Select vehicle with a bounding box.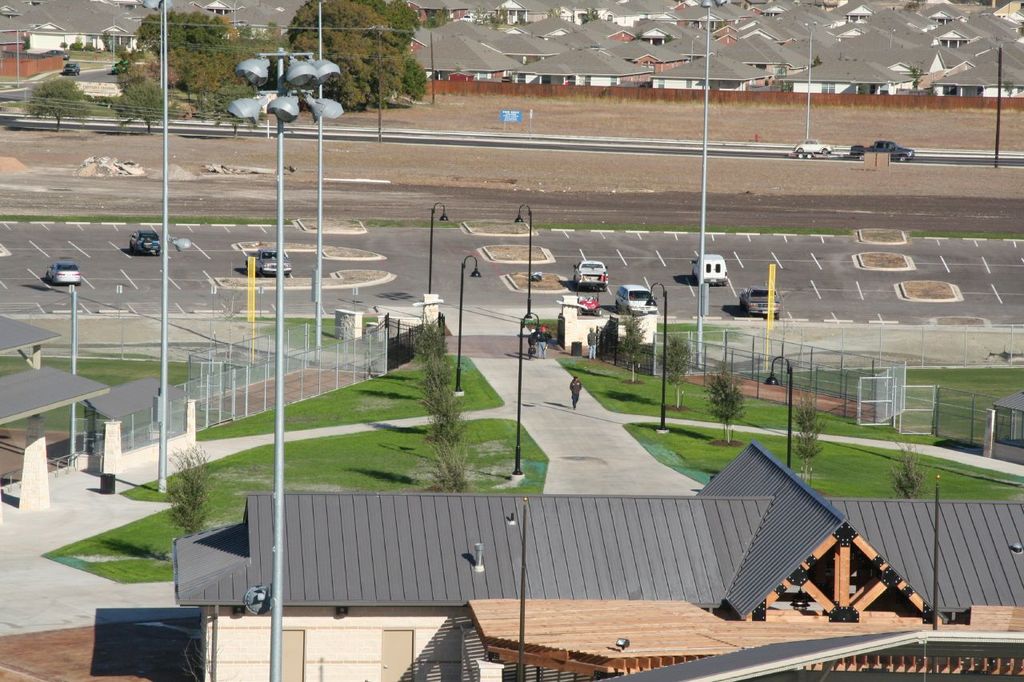
(x1=576, y1=289, x2=600, y2=313).
